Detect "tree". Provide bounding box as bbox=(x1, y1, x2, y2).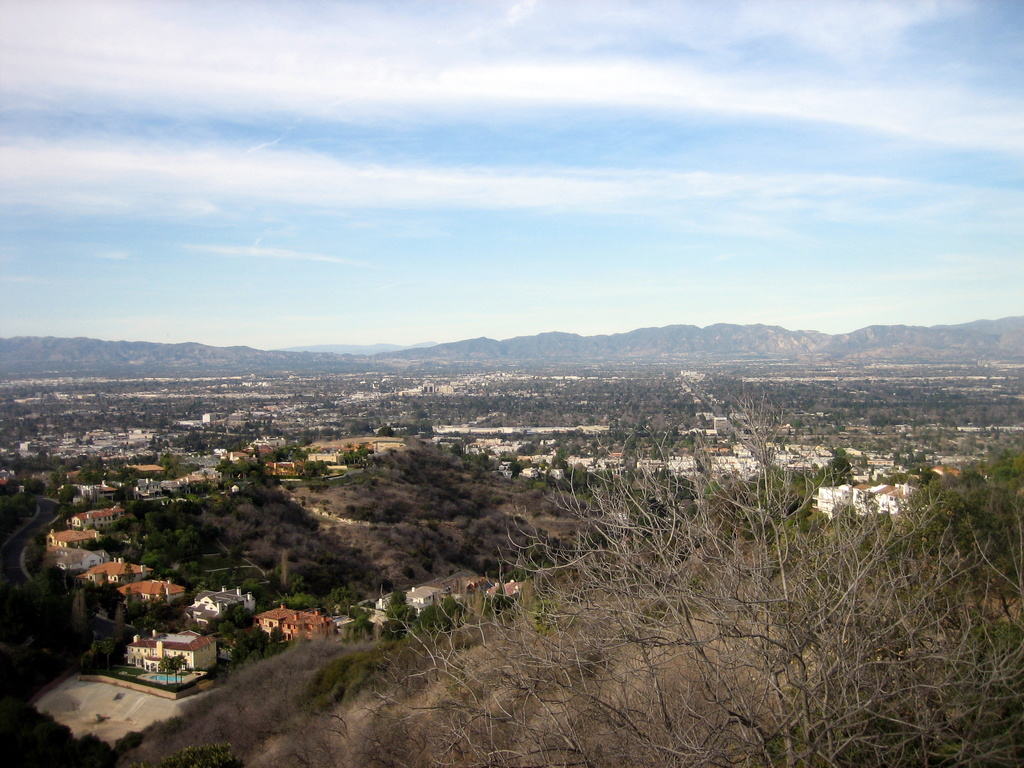
bbox=(351, 383, 1023, 767).
